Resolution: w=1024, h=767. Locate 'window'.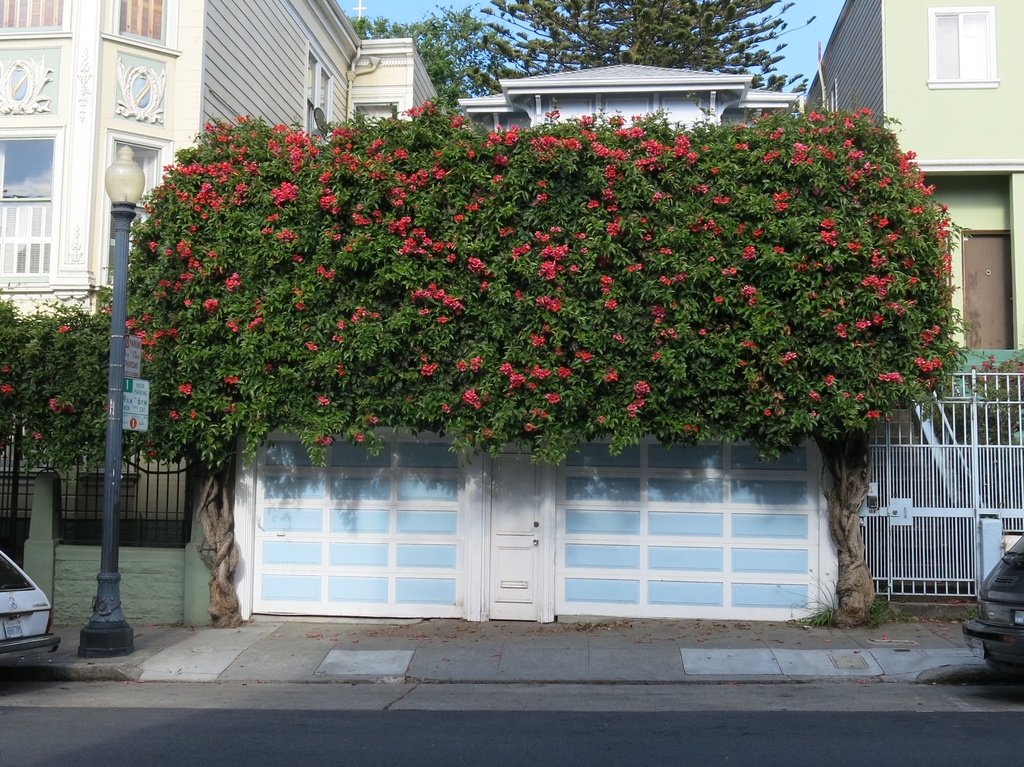
<box>929,1,1012,90</box>.
